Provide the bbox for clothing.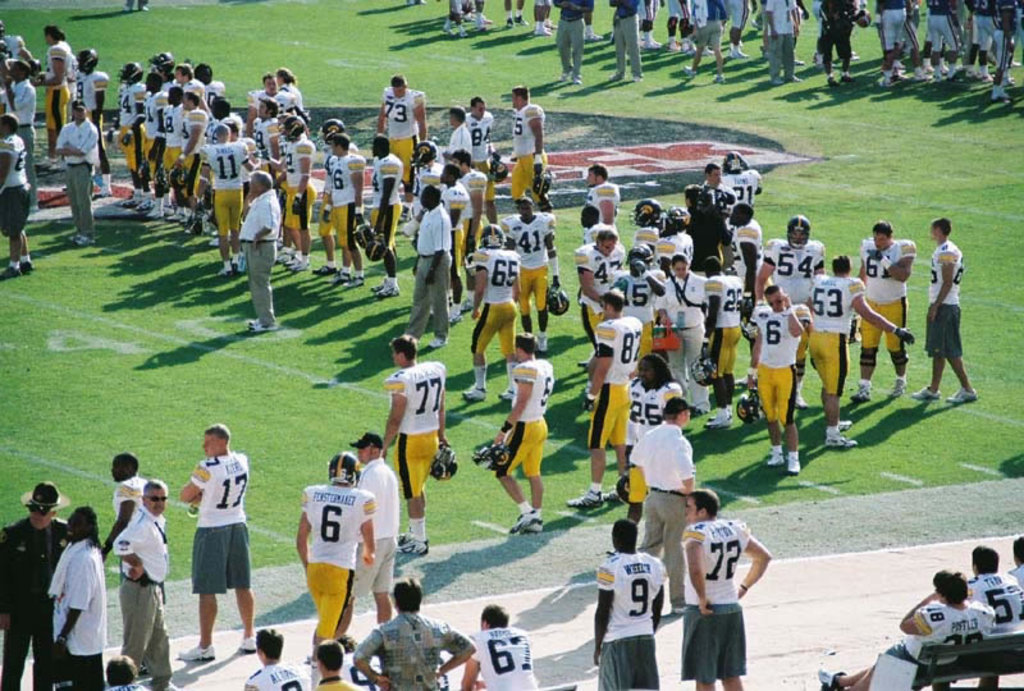
Rect(879, 604, 991, 676).
